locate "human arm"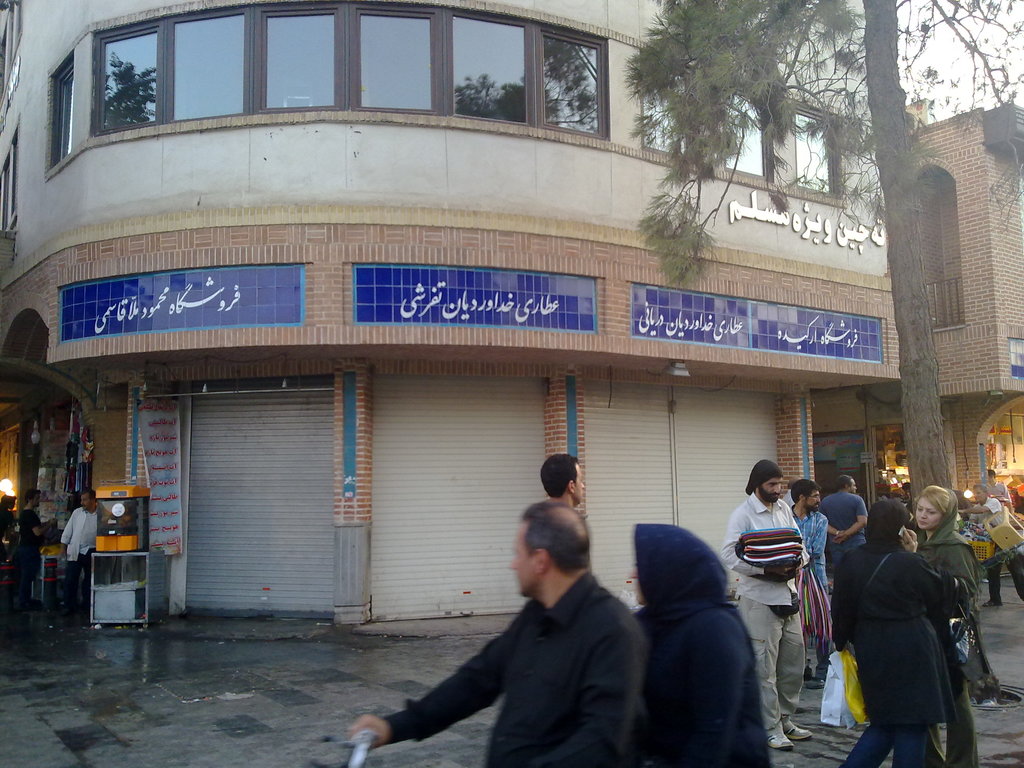
<region>832, 493, 868, 548</region>
